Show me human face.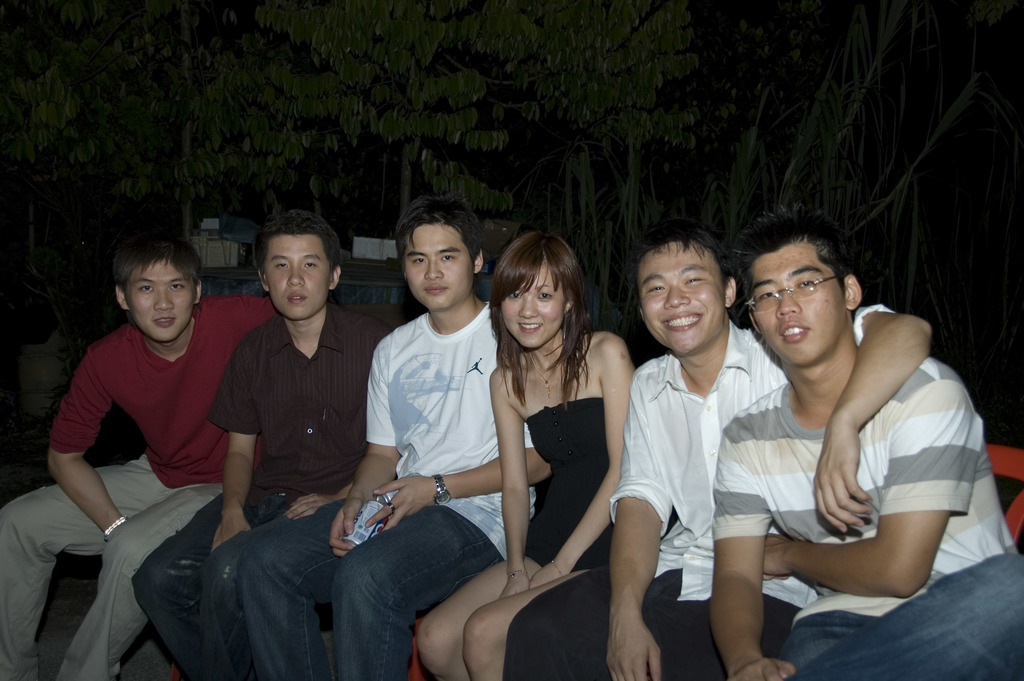
human face is here: [749,242,845,365].
